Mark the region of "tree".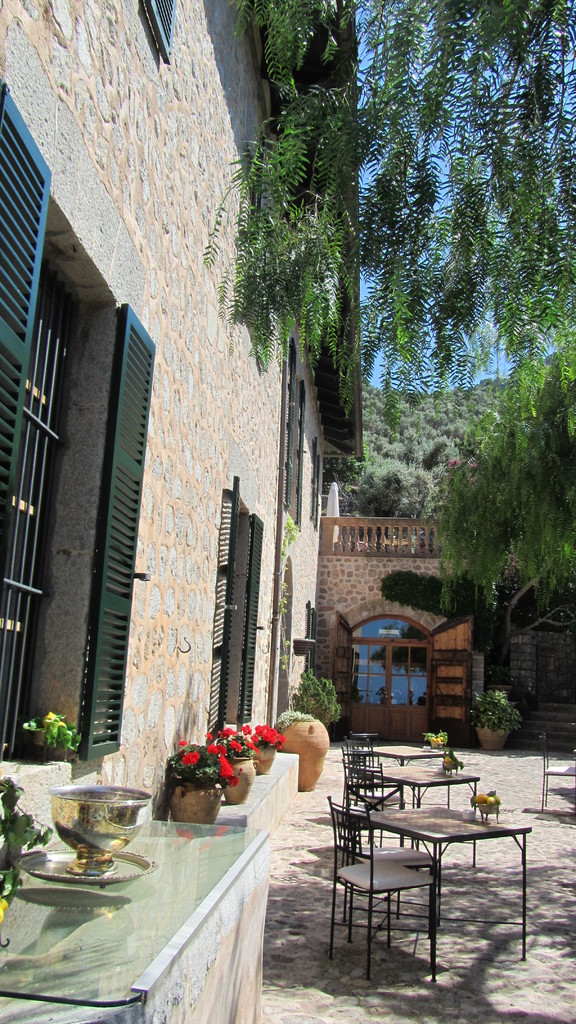
Region: box(288, 683, 349, 724).
